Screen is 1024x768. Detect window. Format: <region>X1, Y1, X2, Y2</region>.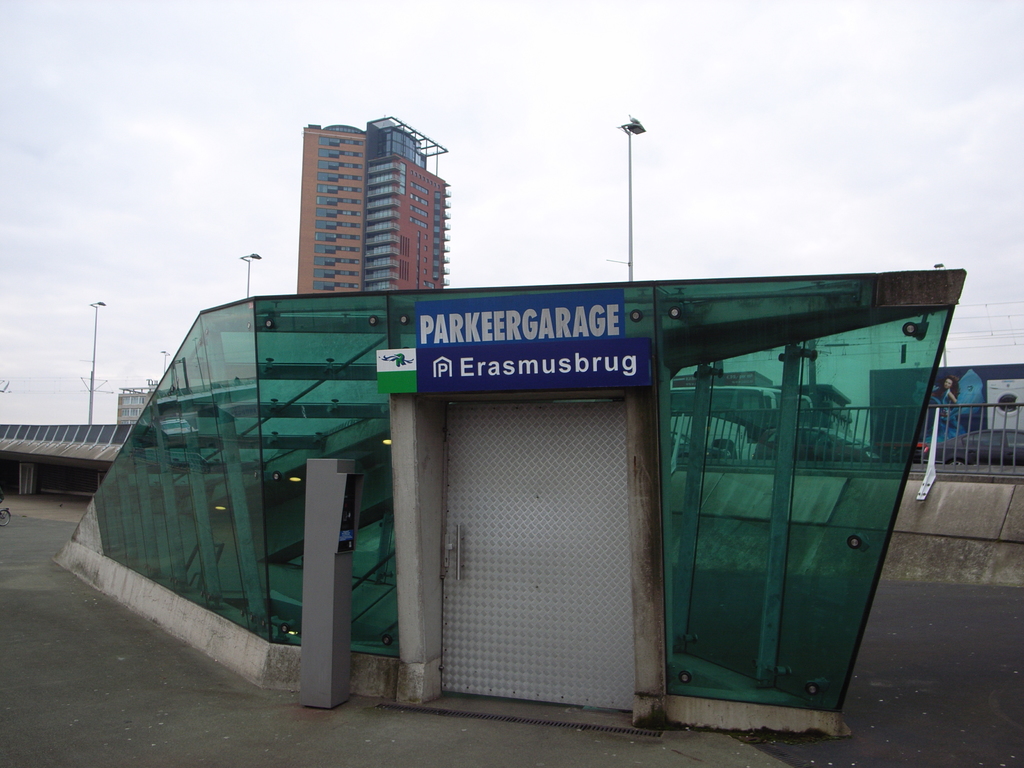
<region>410, 217, 426, 225</region>.
